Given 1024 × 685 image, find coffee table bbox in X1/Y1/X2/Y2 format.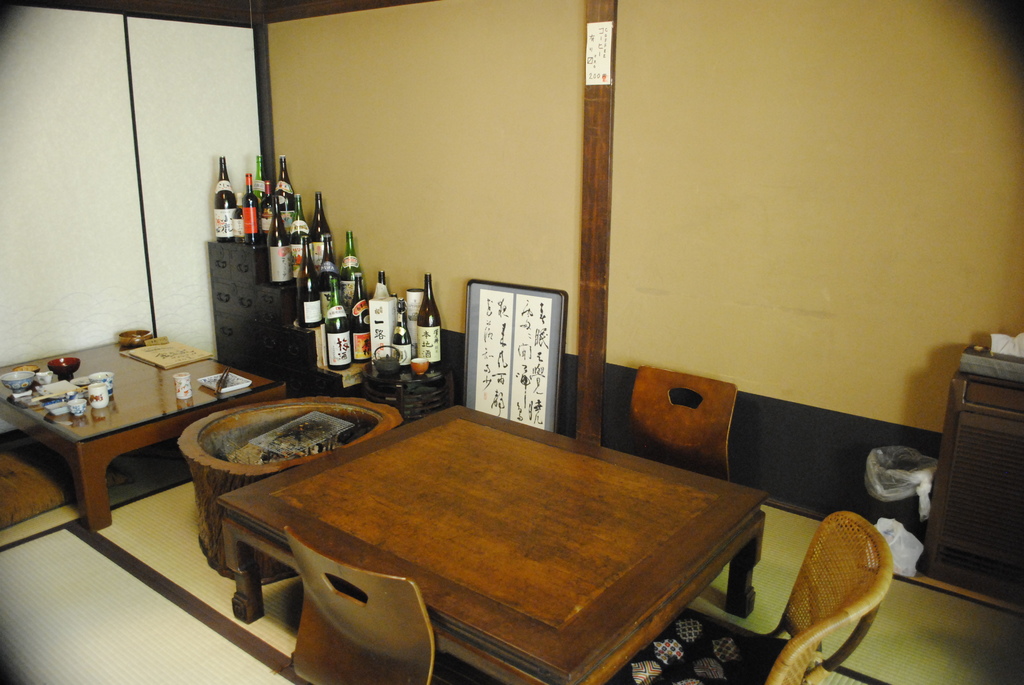
196/402/787/682.
